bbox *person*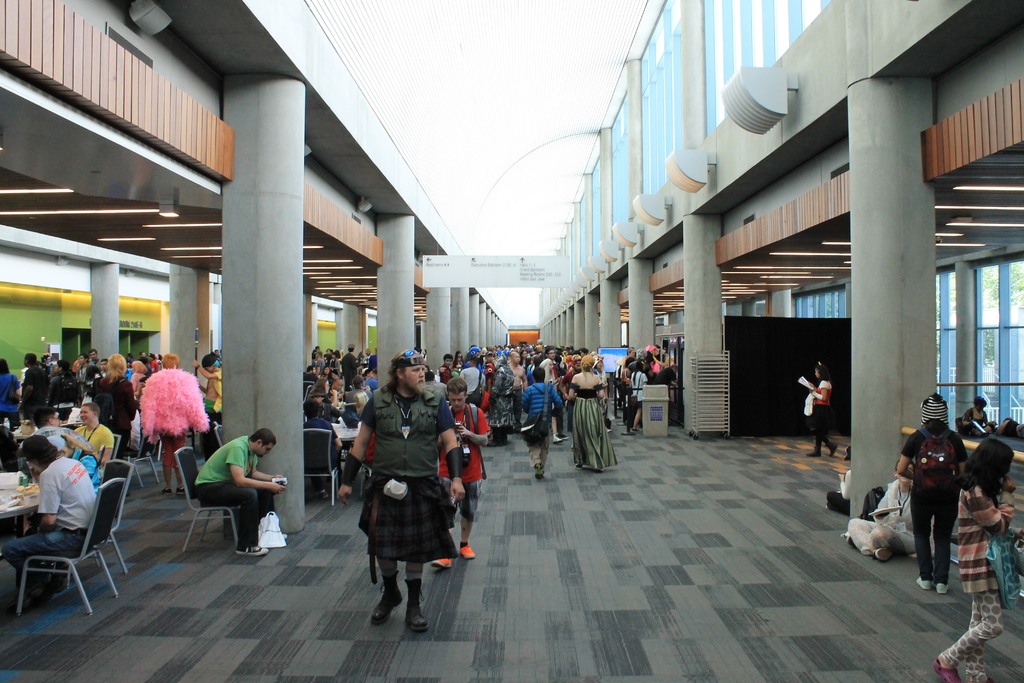
{"left": 900, "top": 388, "right": 973, "bottom": 603}
